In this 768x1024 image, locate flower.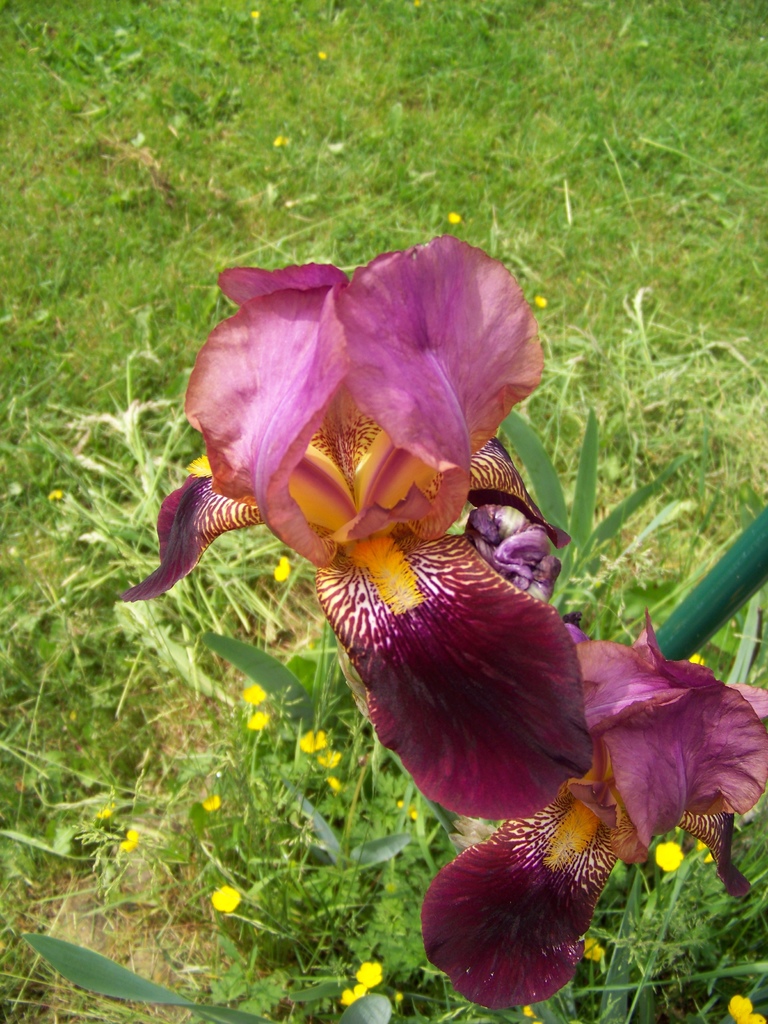
Bounding box: region(310, 46, 326, 63).
